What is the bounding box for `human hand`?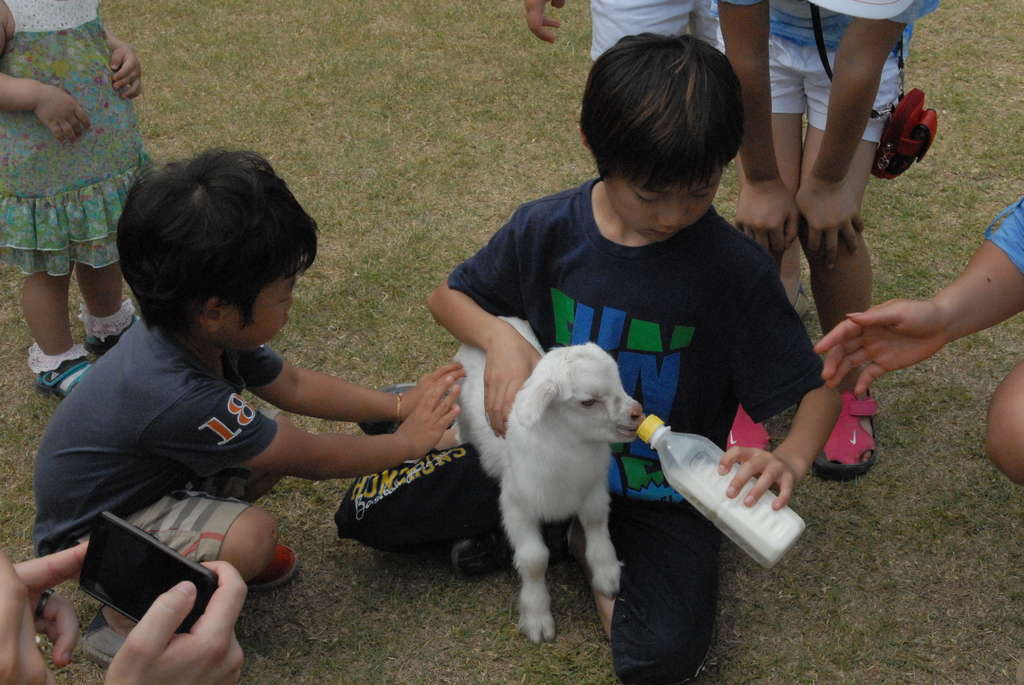
select_region(14, 539, 94, 669).
